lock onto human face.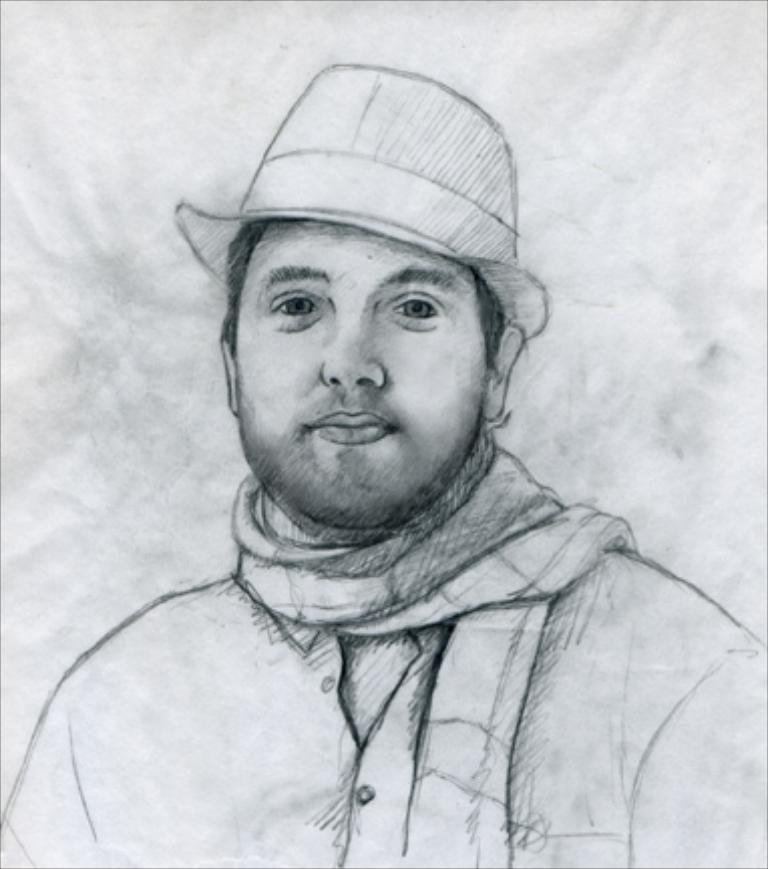
Locked: bbox(229, 219, 501, 531).
